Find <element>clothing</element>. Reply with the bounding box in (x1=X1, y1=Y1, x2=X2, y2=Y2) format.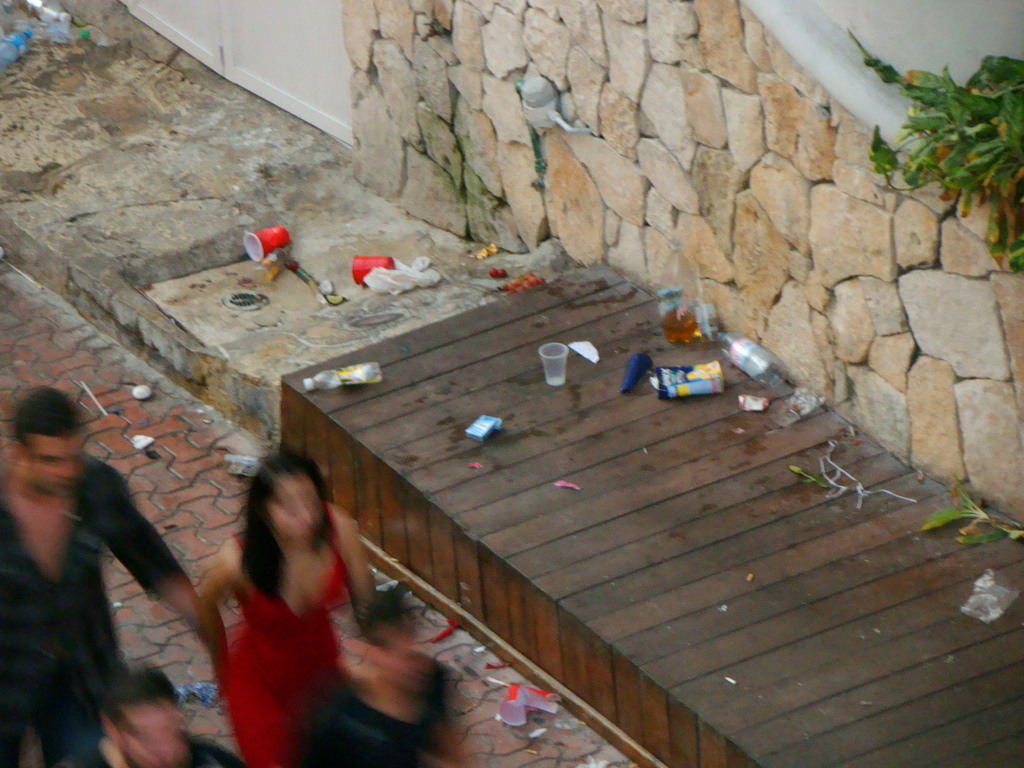
(x1=0, y1=454, x2=195, y2=767).
